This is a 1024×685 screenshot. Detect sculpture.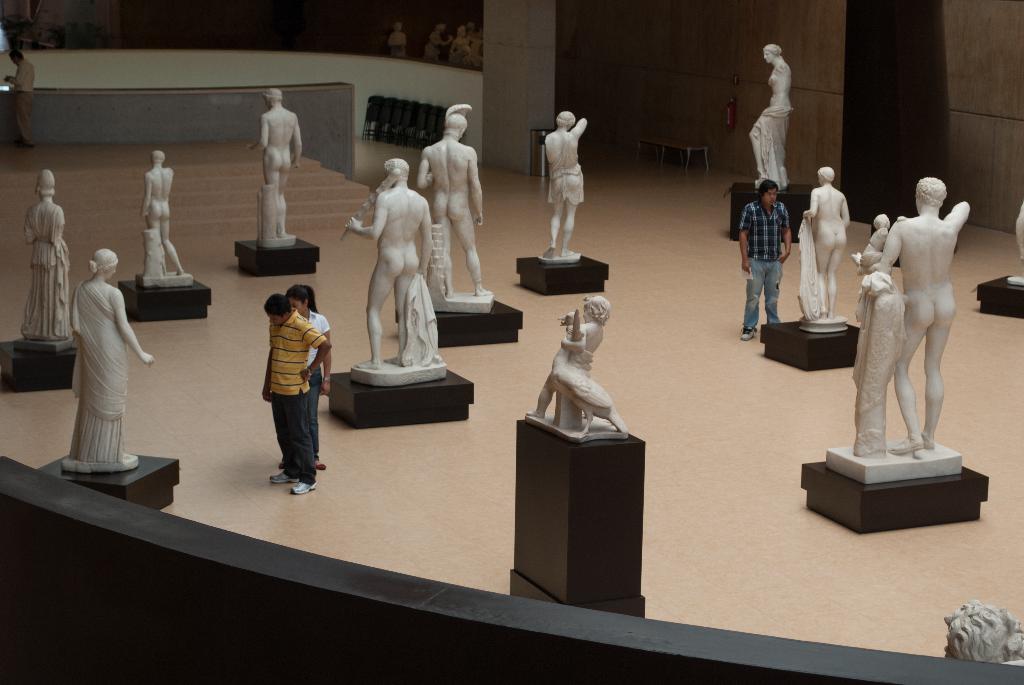
[420,104,492,295].
